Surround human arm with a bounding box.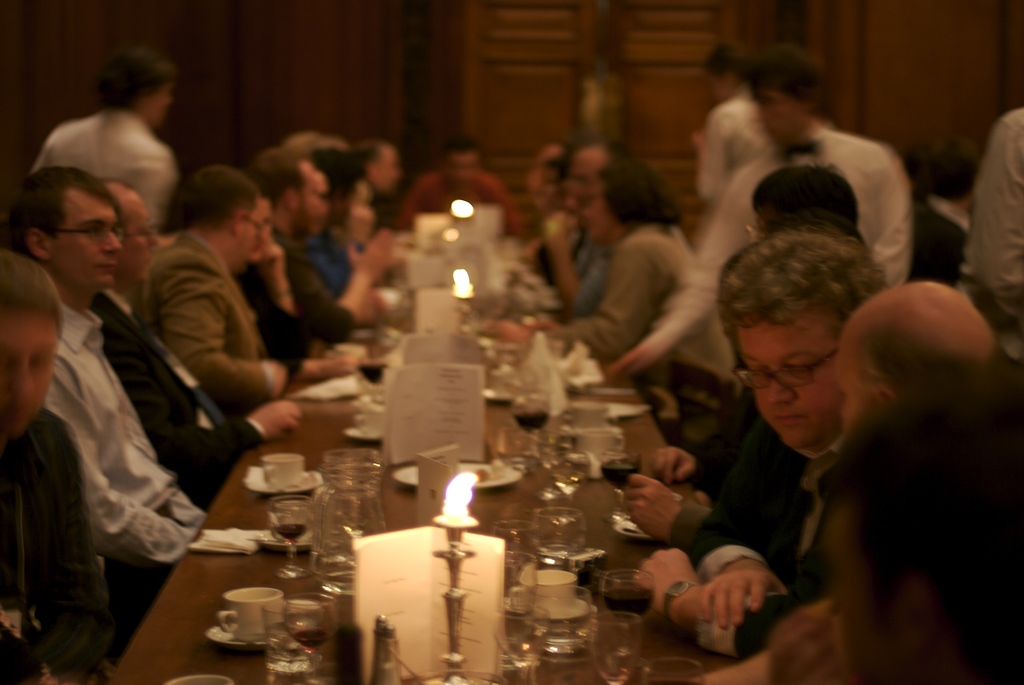
box(974, 117, 1021, 304).
